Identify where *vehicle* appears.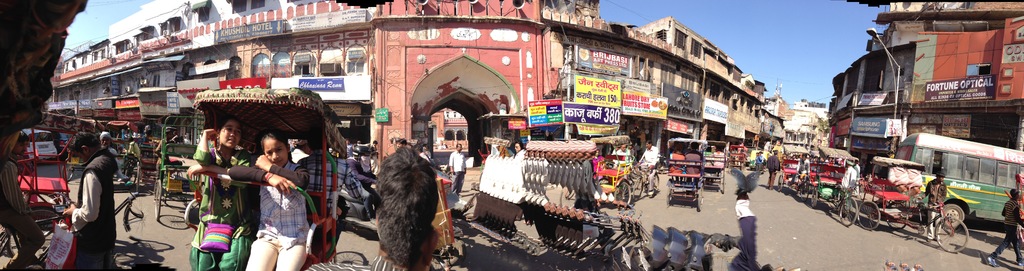
Appears at bbox=(56, 135, 91, 181).
